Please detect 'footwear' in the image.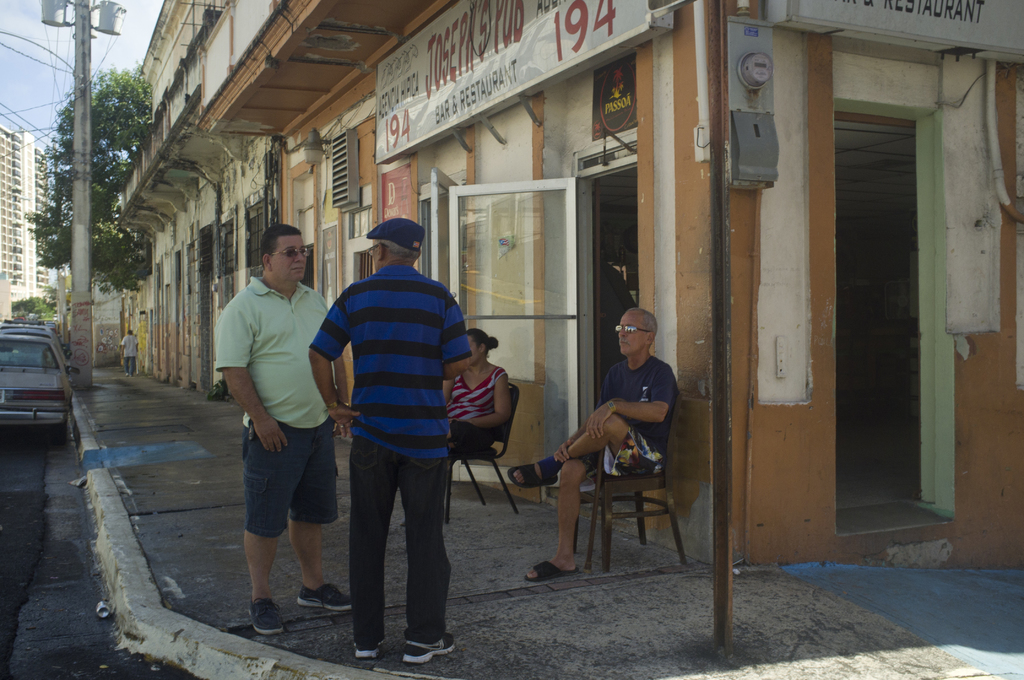
detection(524, 556, 580, 583).
